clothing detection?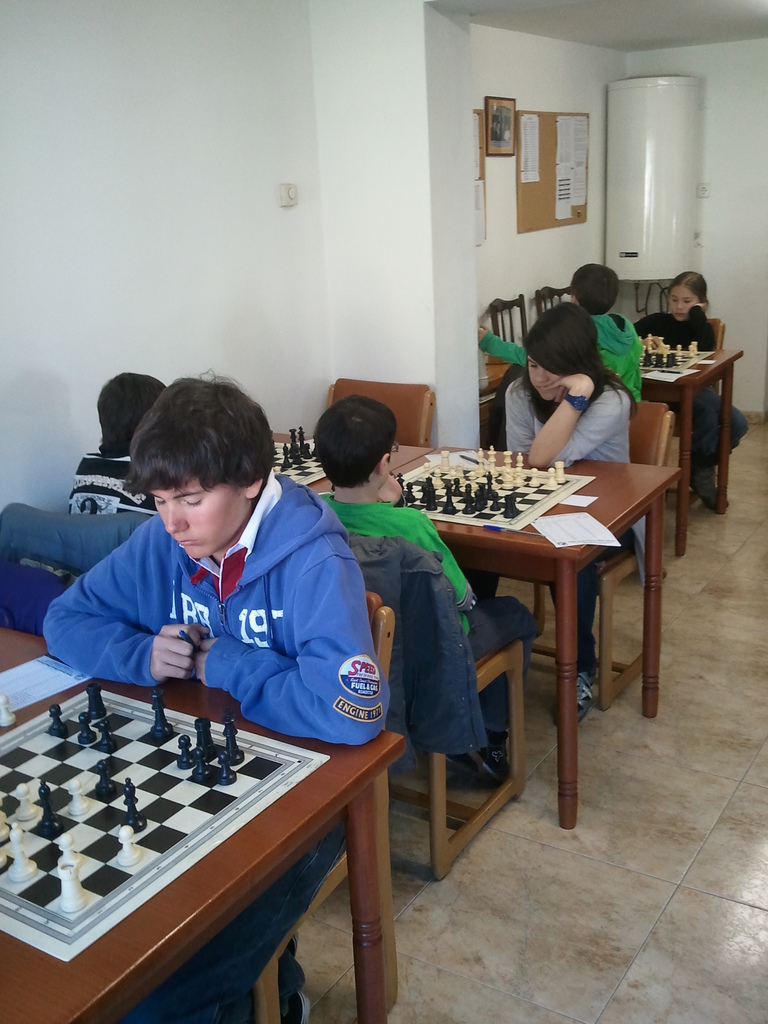
select_region(500, 373, 667, 653)
